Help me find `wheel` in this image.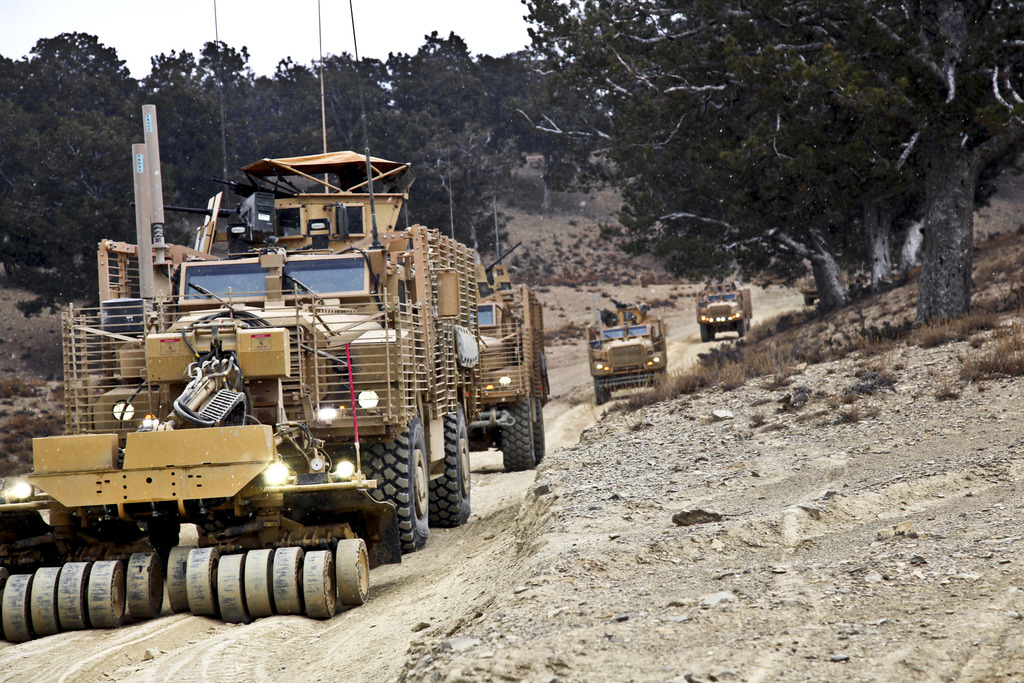
Found it: 426:401:476:530.
